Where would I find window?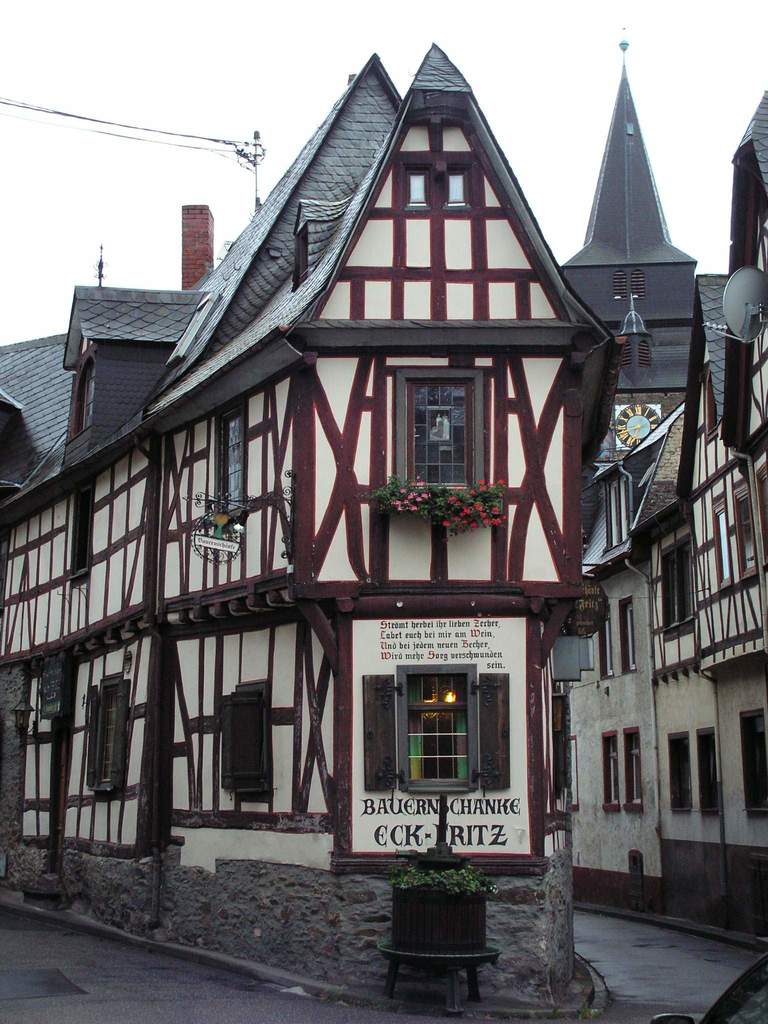
At {"left": 618, "top": 598, "right": 636, "bottom": 680}.
